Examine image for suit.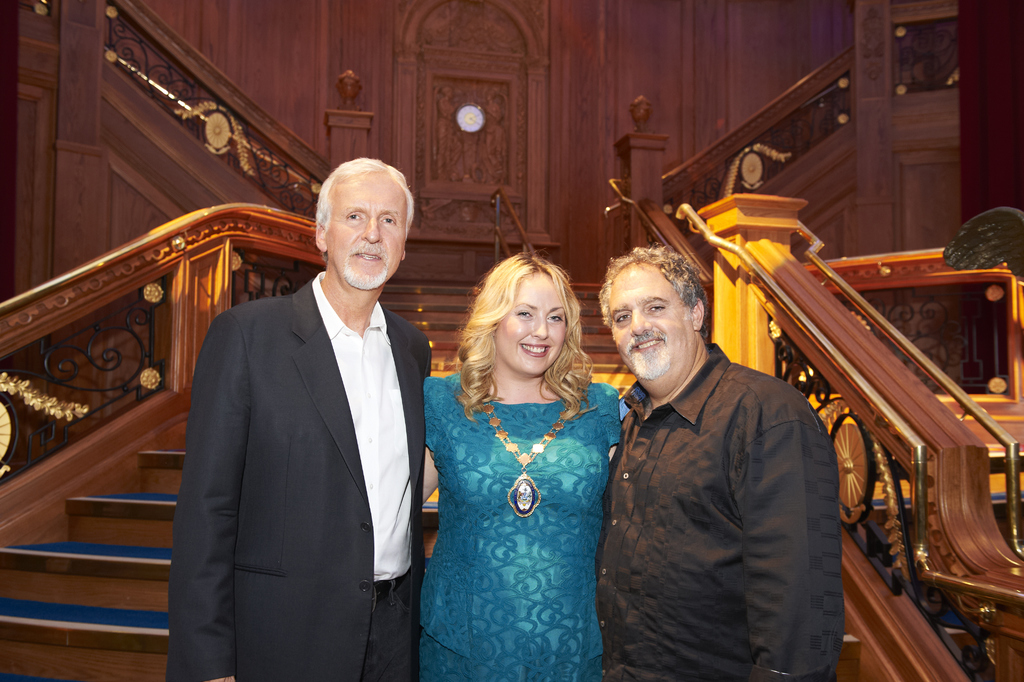
Examination result: bbox=(170, 166, 445, 681).
